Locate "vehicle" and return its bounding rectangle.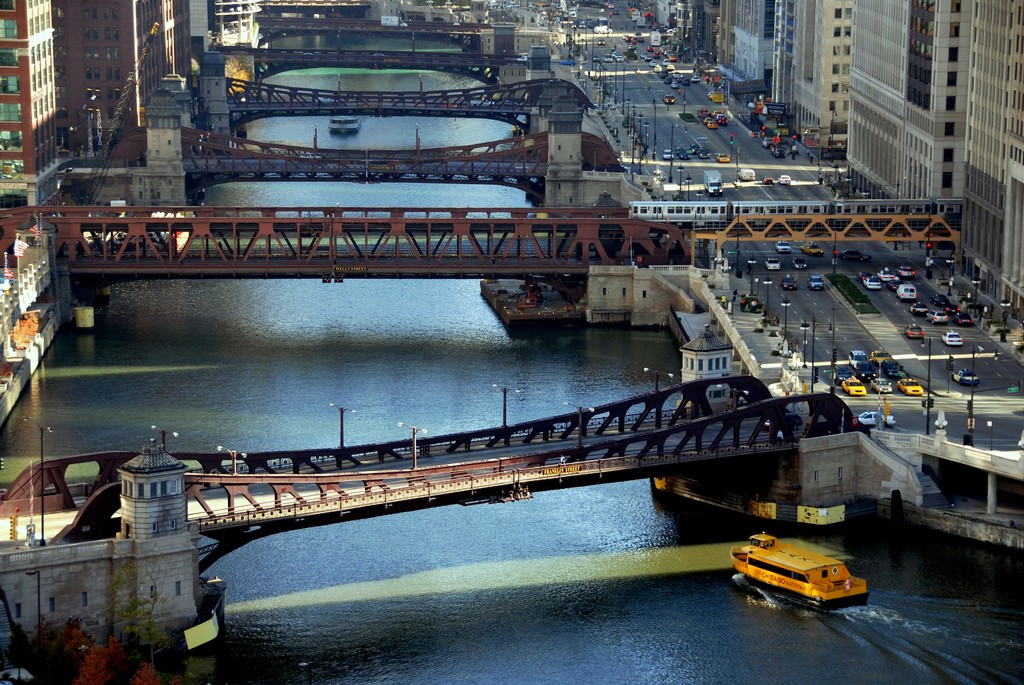
bbox=(869, 350, 893, 368).
